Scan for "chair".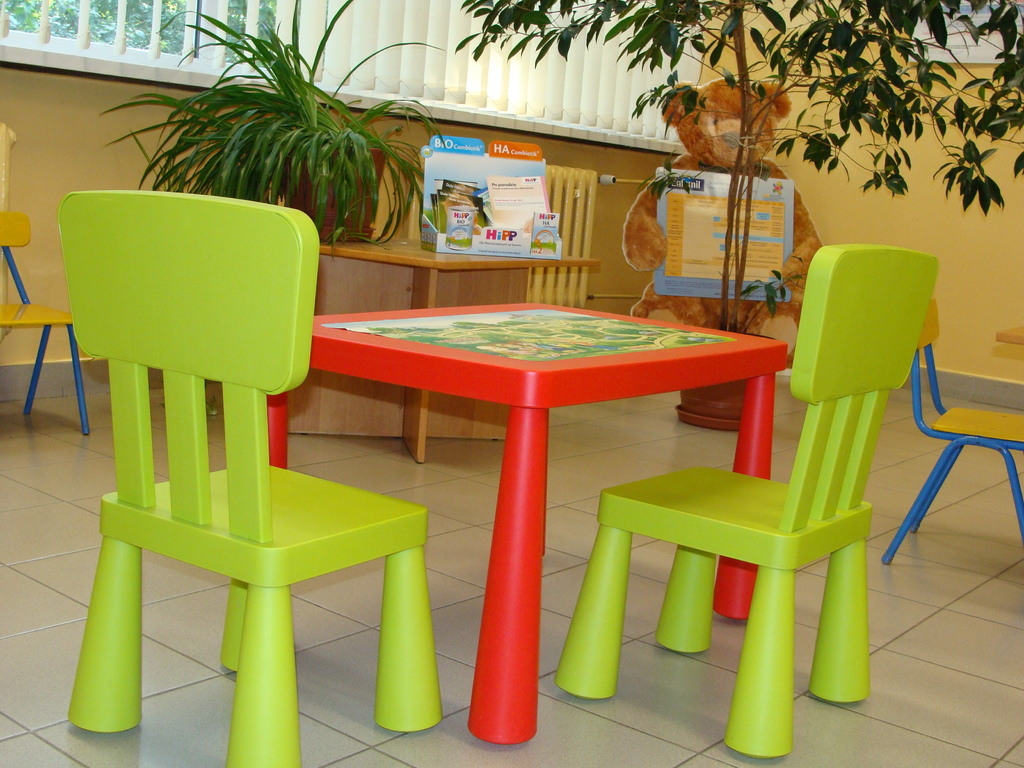
Scan result: bbox=[0, 212, 91, 435].
